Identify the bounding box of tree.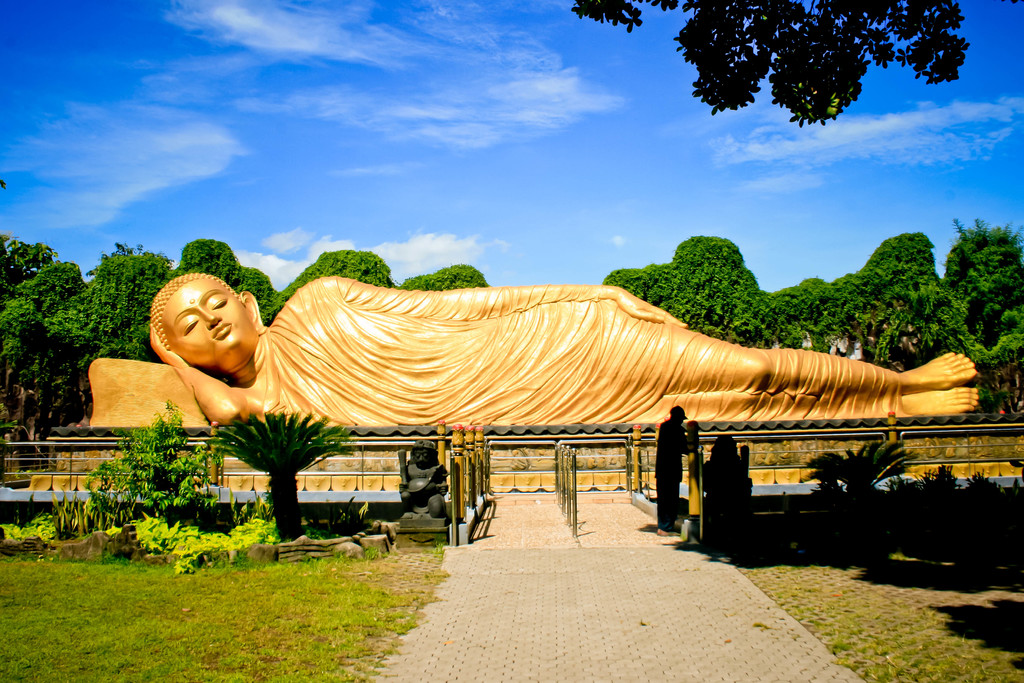
[81,398,218,540].
